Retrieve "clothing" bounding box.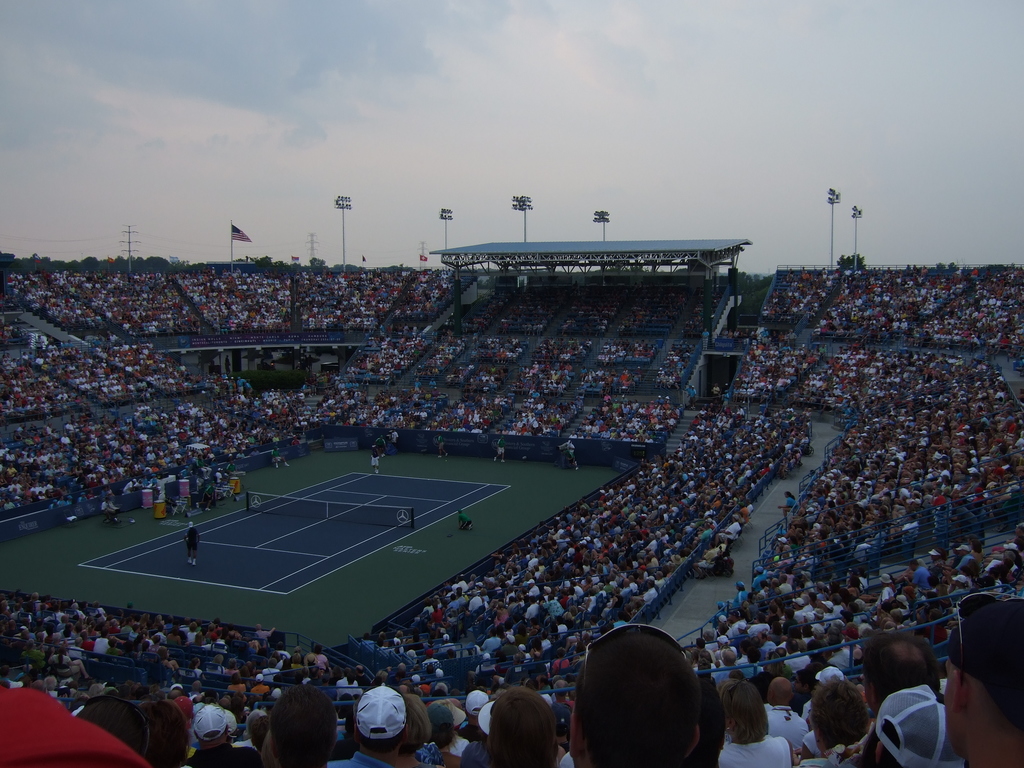
Bounding box: [left=186, top=744, right=270, bottom=767].
